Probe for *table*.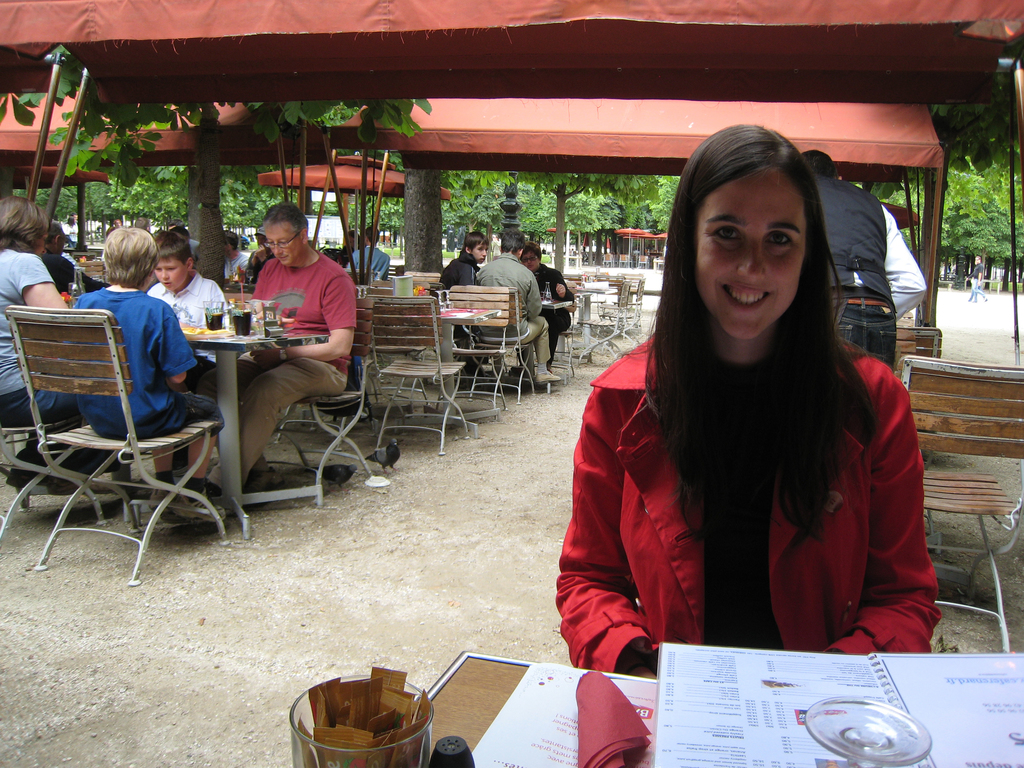
Probe result: x1=128, y1=315, x2=328, y2=547.
